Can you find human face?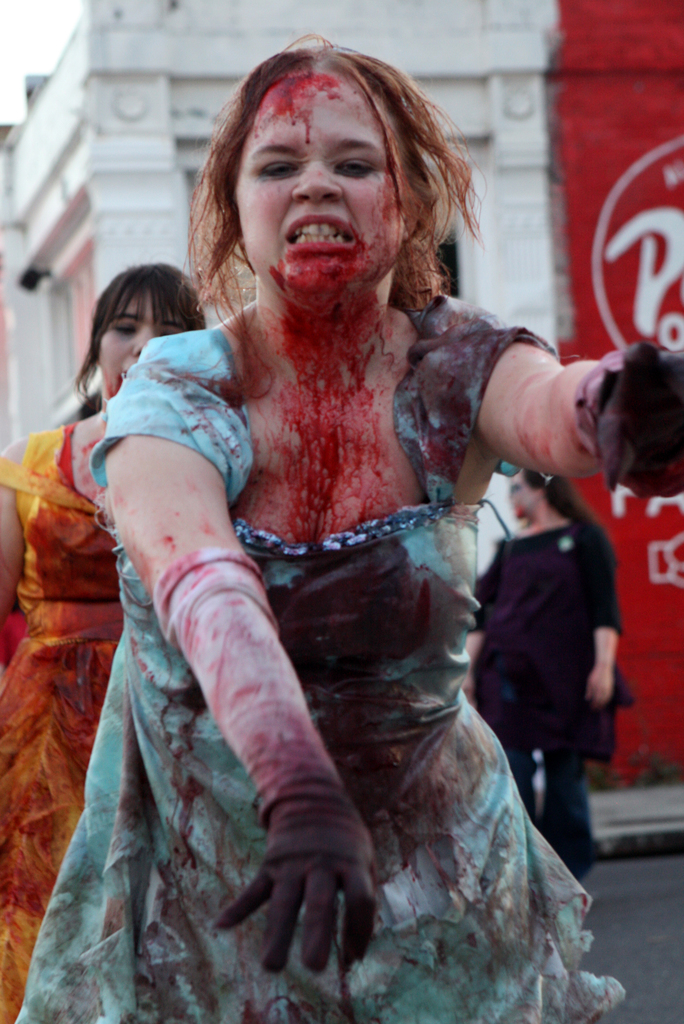
Yes, bounding box: (left=102, top=293, right=200, bottom=398).
